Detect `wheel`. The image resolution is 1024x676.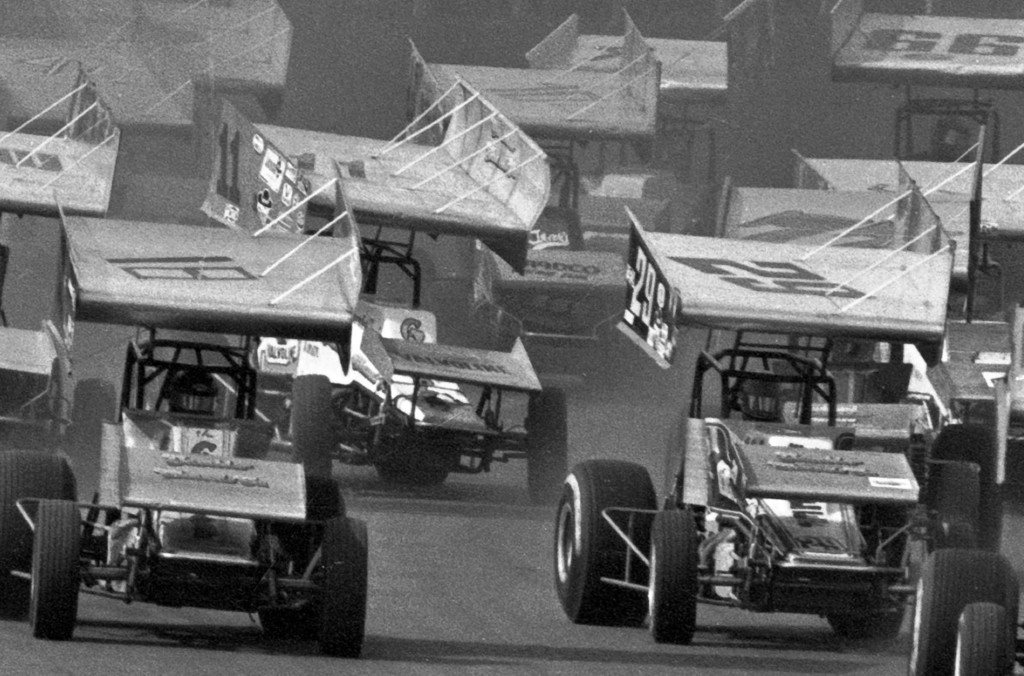
locate(248, 474, 349, 637).
